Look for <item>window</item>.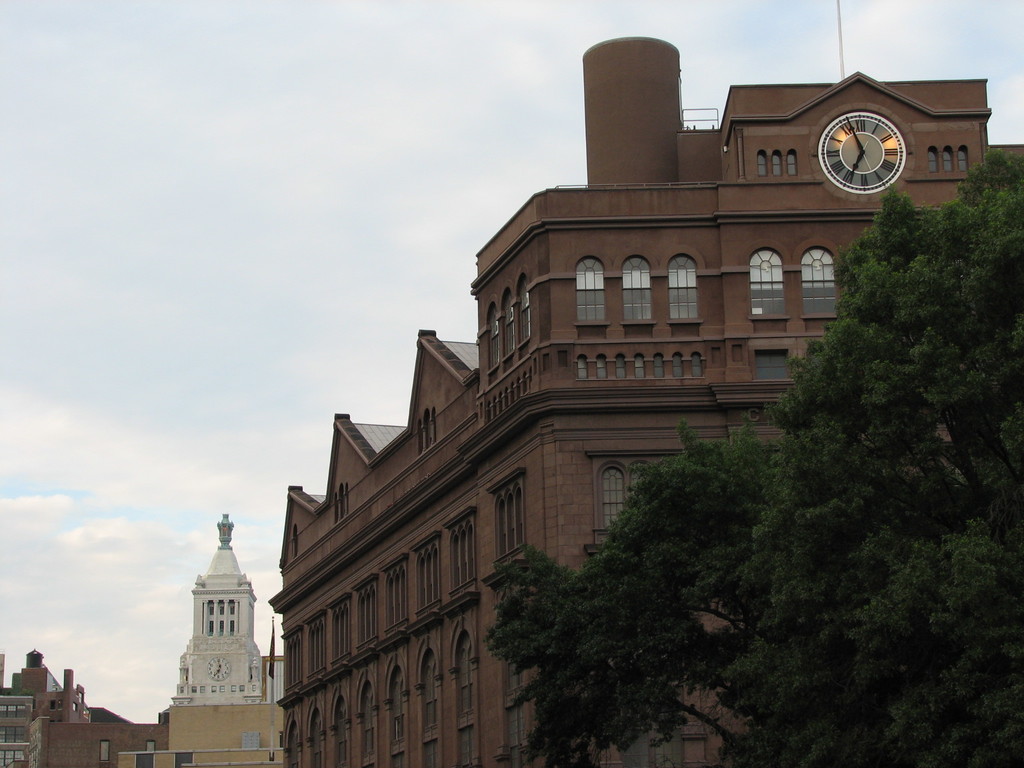
Found: (left=947, top=145, right=953, bottom=170).
